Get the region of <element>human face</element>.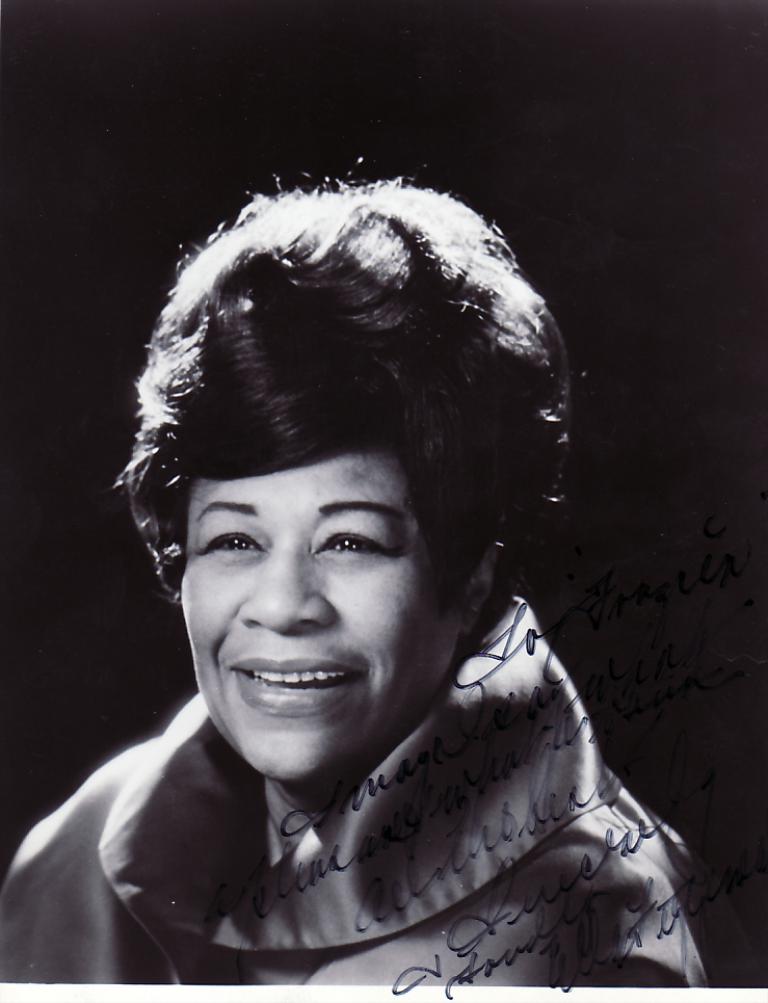
{"x1": 175, "y1": 450, "x2": 458, "y2": 772}.
